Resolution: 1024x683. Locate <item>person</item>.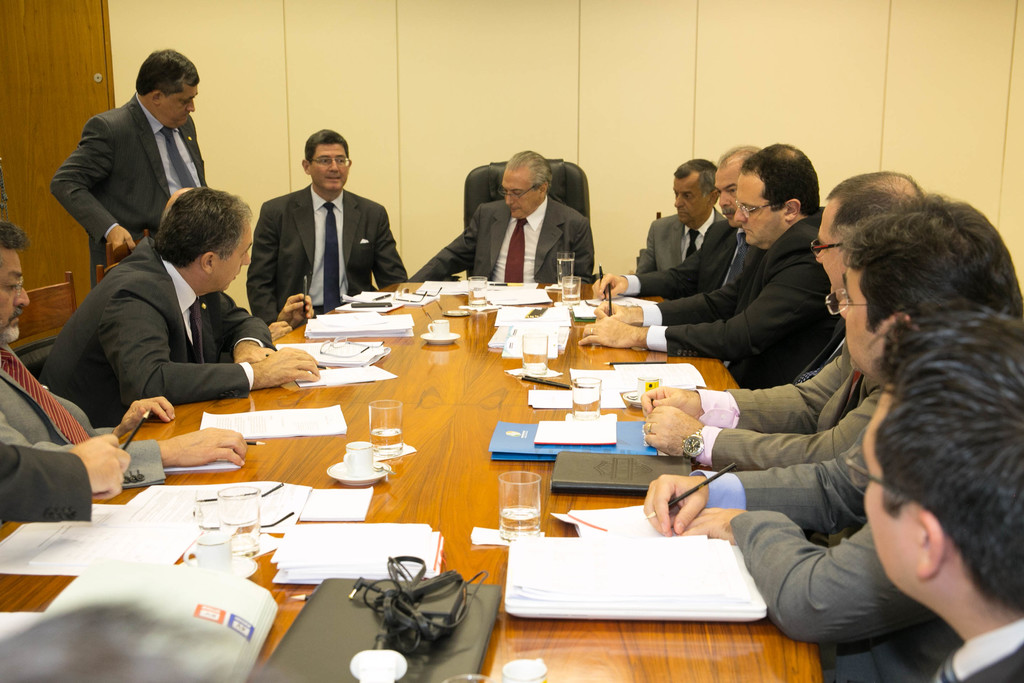
[0, 427, 130, 523].
